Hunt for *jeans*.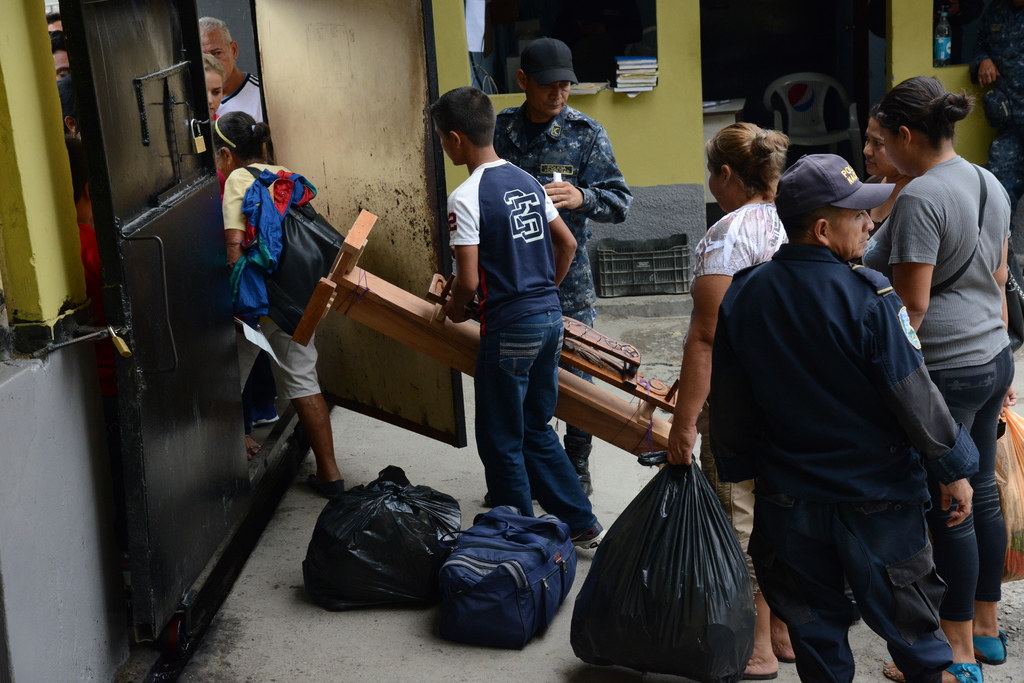
Hunted down at [925,337,1011,624].
